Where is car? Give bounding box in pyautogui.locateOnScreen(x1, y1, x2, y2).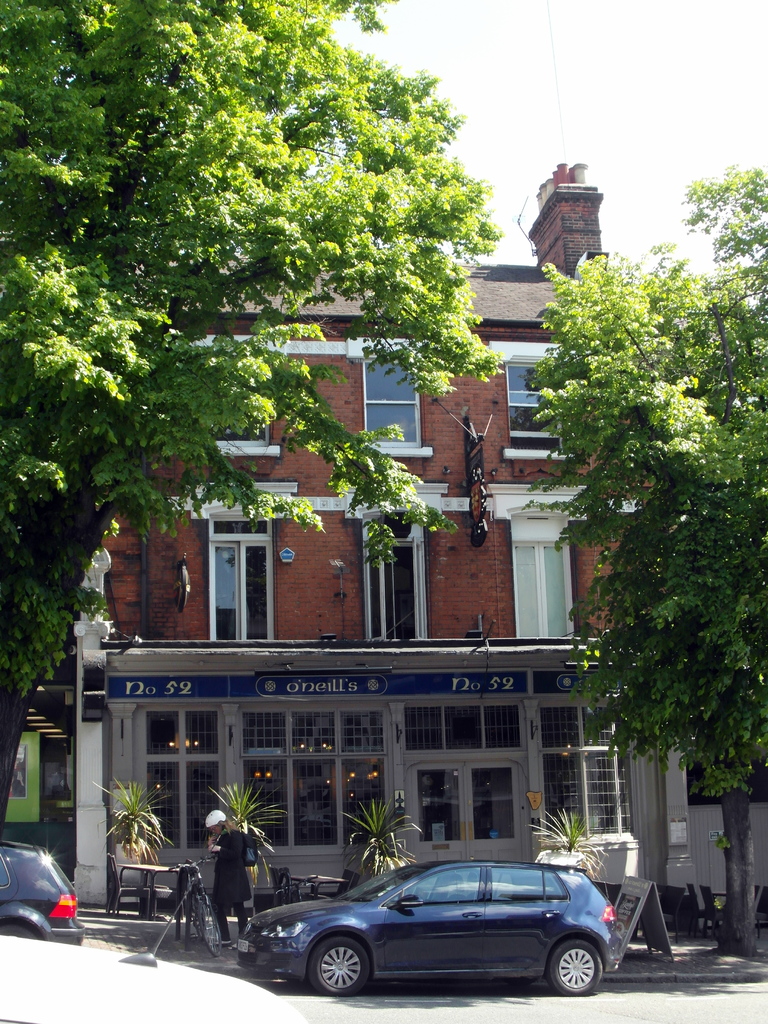
pyautogui.locateOnScreen(238, 861, 625, 1001).
